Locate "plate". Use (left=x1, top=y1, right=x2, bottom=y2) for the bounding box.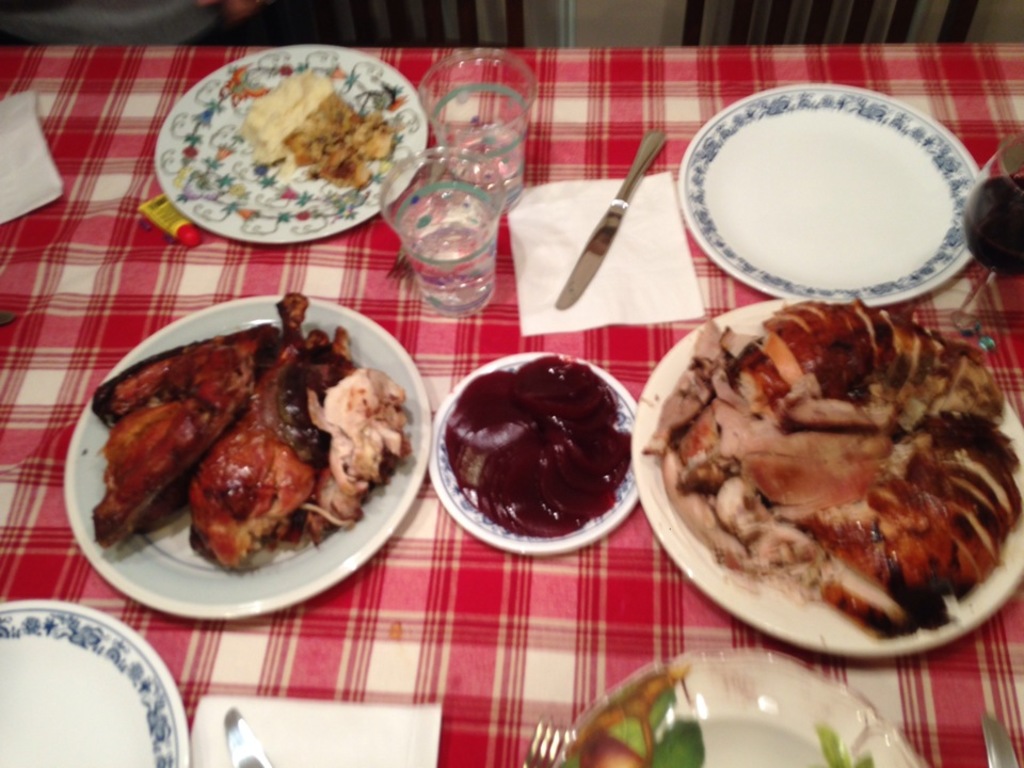
(left=0, top=596, right=188, bottom=766).
